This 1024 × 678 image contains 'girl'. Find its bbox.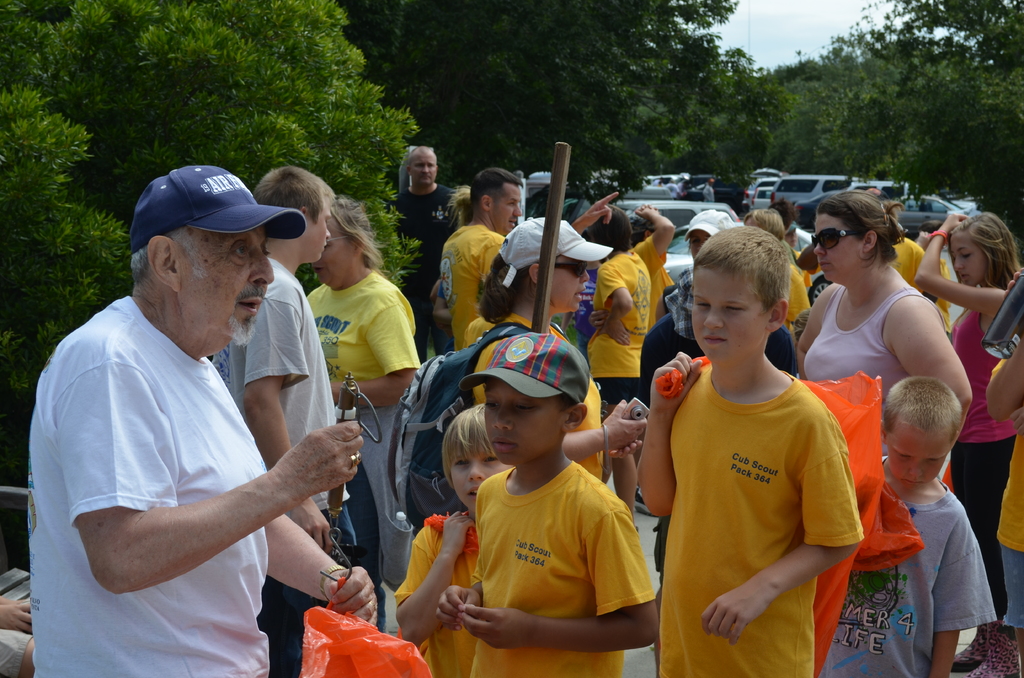
BBox(909, 208, 1020, 677).
